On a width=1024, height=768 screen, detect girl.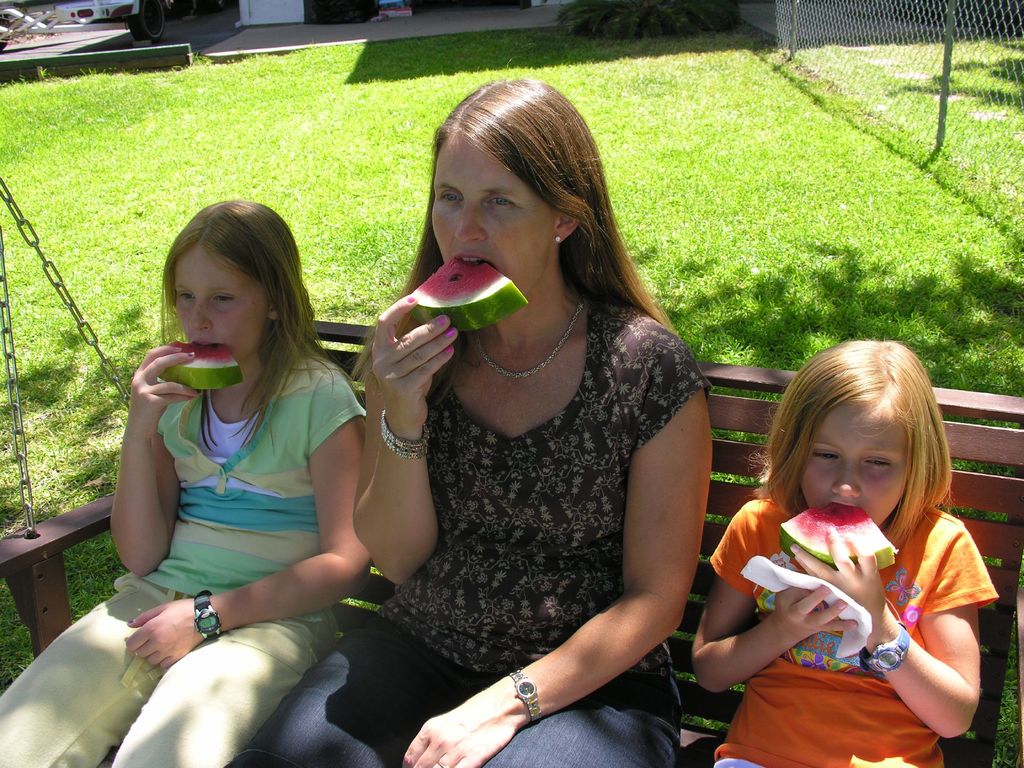
pyautogui.locateOnScreen(1, 198, 367, 767).
